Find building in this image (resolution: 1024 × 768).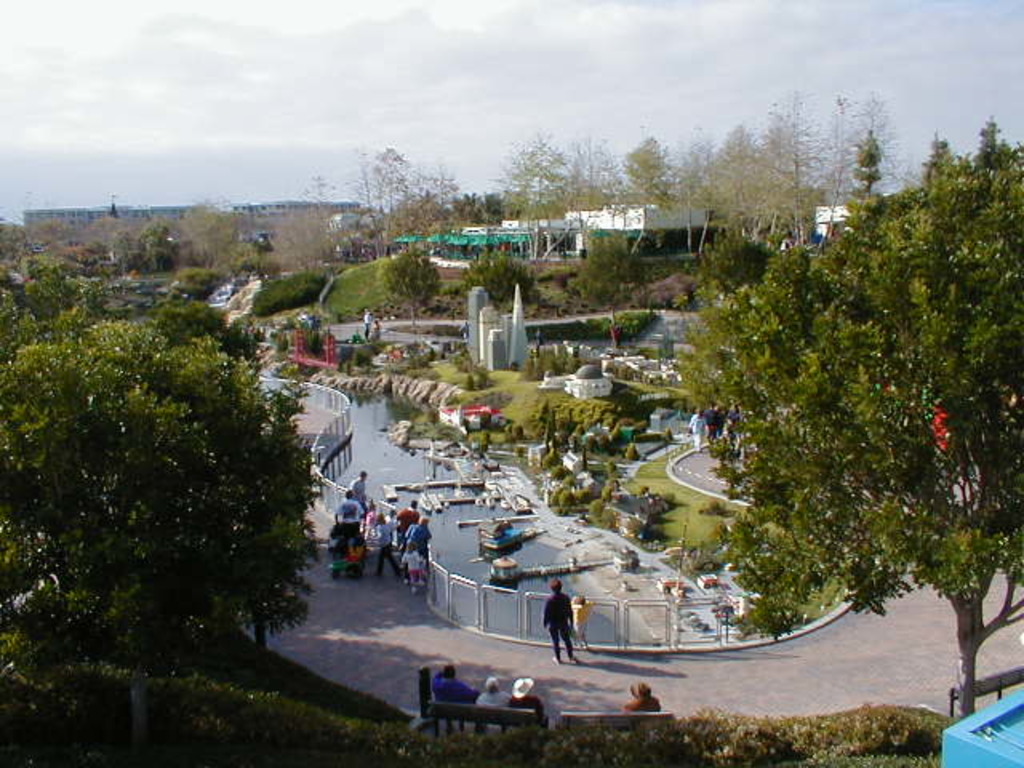
(542, 365, 611, 398).
